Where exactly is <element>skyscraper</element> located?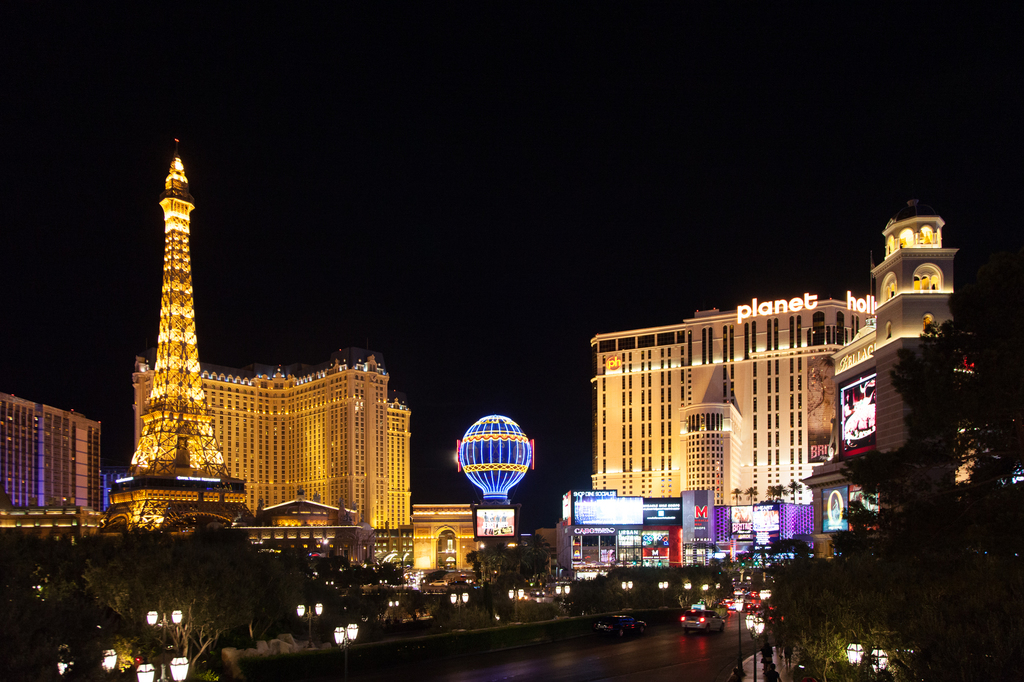
Its bounding box is <box>213,480,390,588</box>.
